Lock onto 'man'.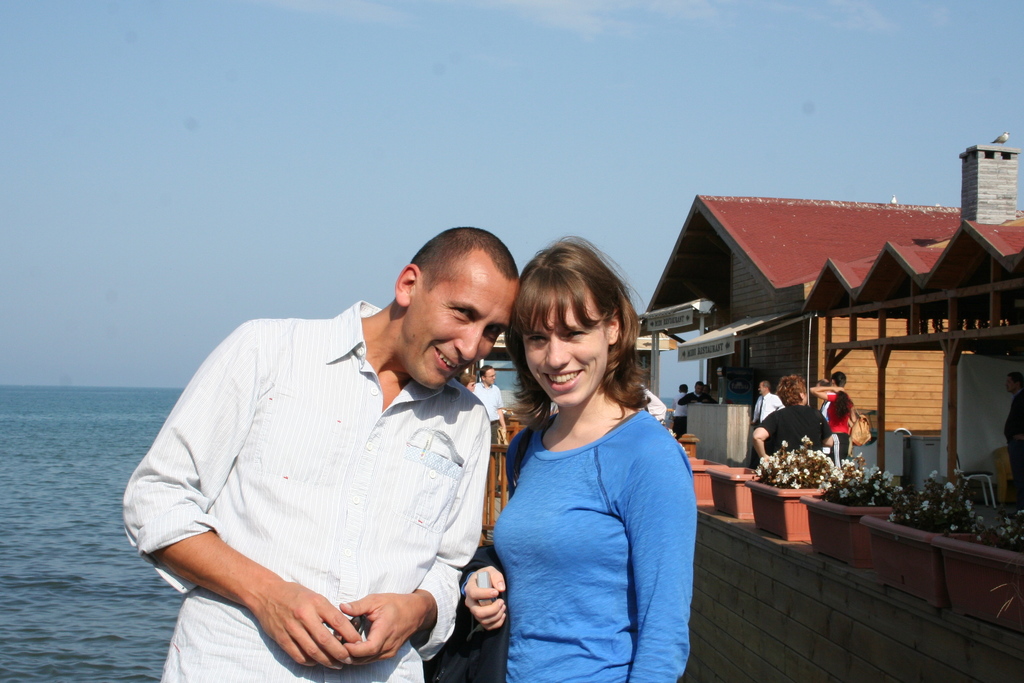
Locked: left=157, top=208, right=518, bottom=678.
